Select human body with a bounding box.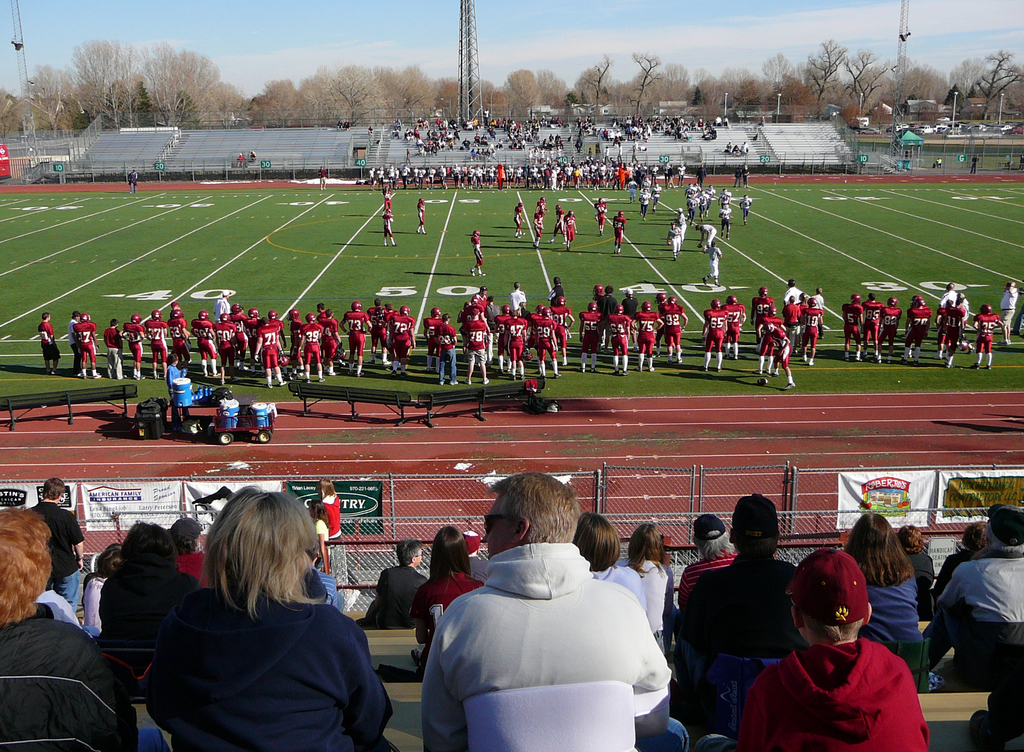
(x1=139, y1=490, x2=409, y2=751).
